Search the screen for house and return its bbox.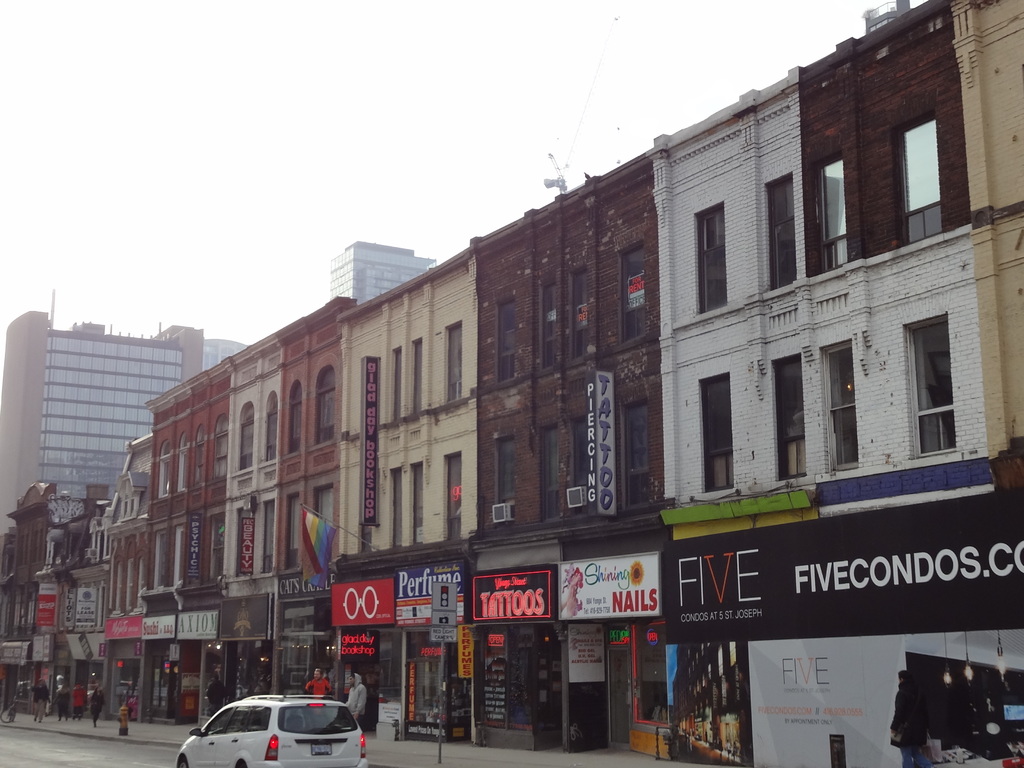
Found: [330,249,474,557].
